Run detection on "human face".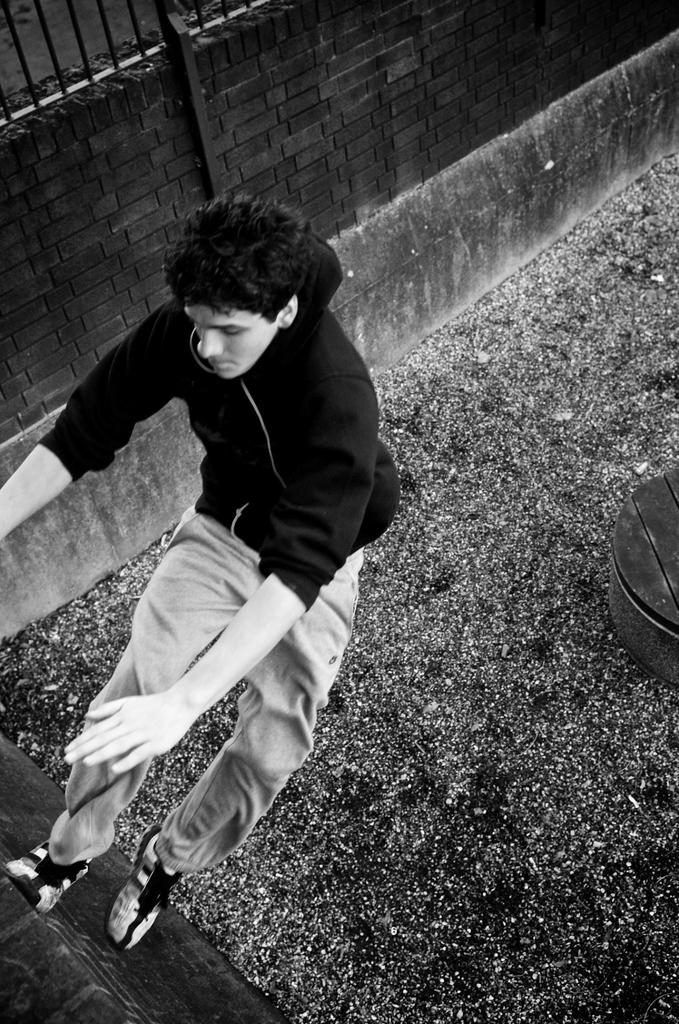
Result: 182 301 276 378.
